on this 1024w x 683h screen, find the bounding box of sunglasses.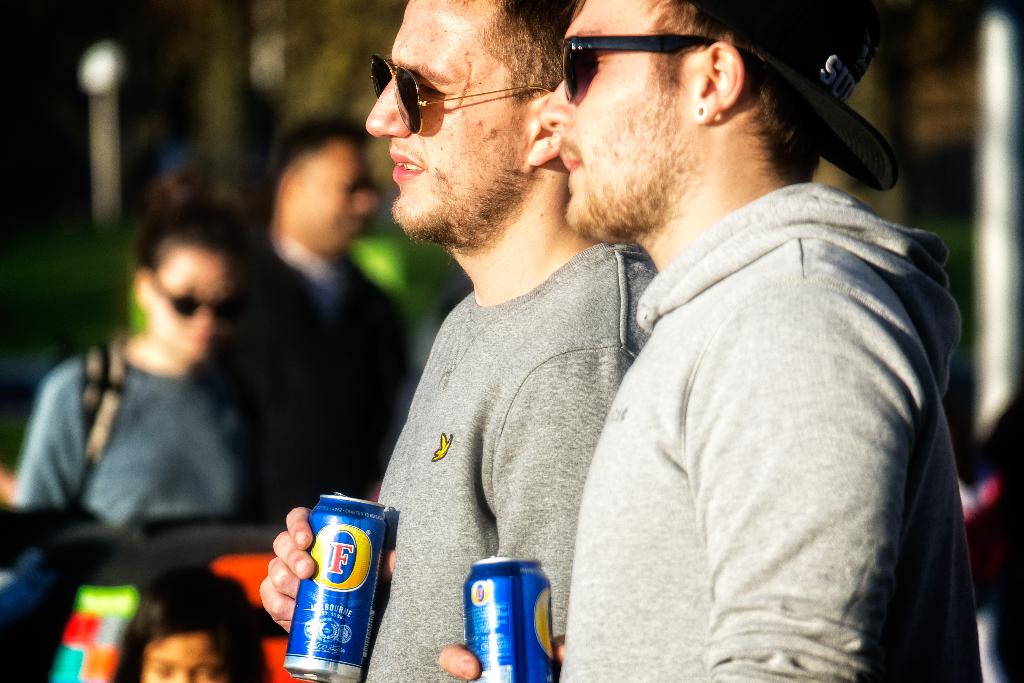
Bounding box: (152,270,239,320).
